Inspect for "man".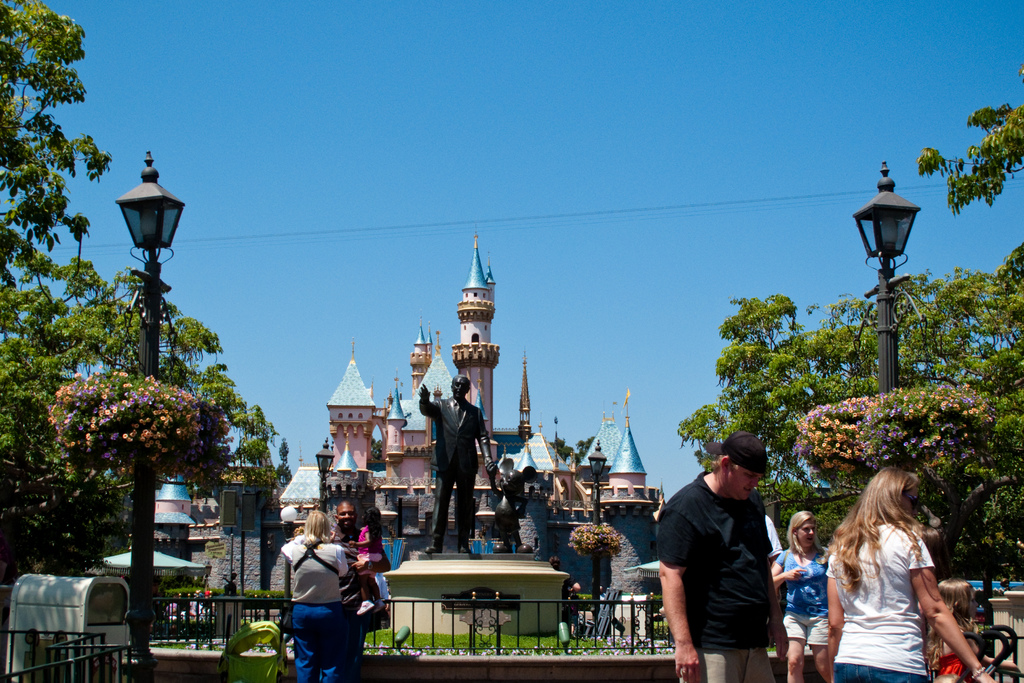
Inspection: <bbox>328, 503, 396, 682</bbox>.
